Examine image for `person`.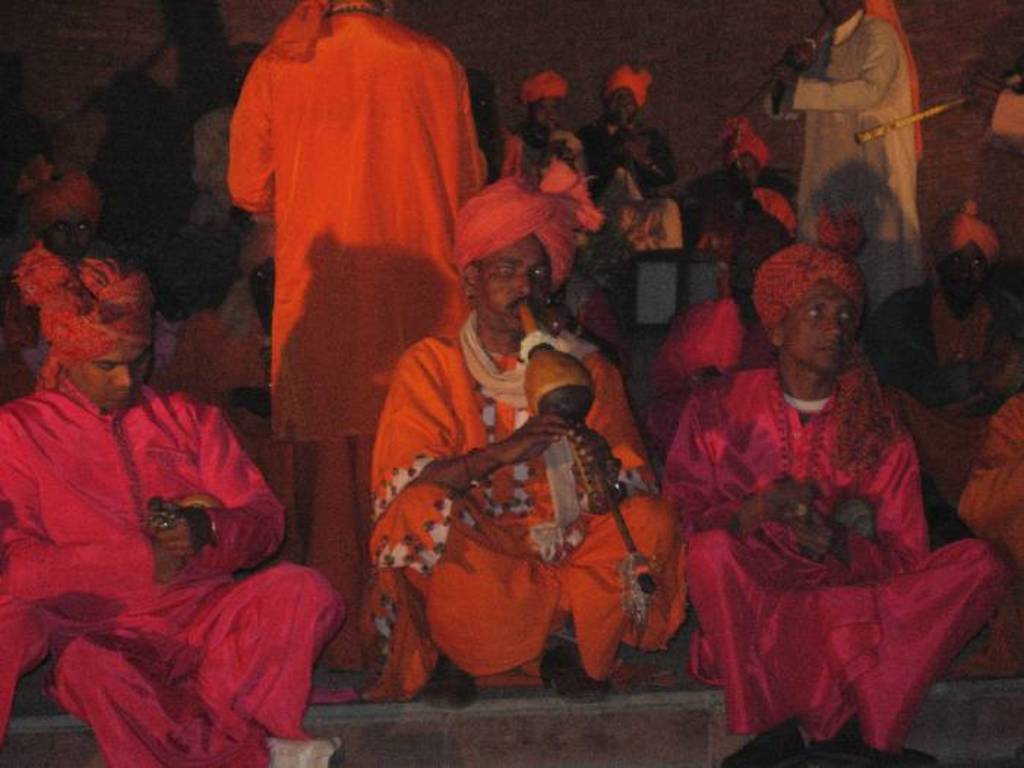
Examination result: region(217, 0, 487, 610).
